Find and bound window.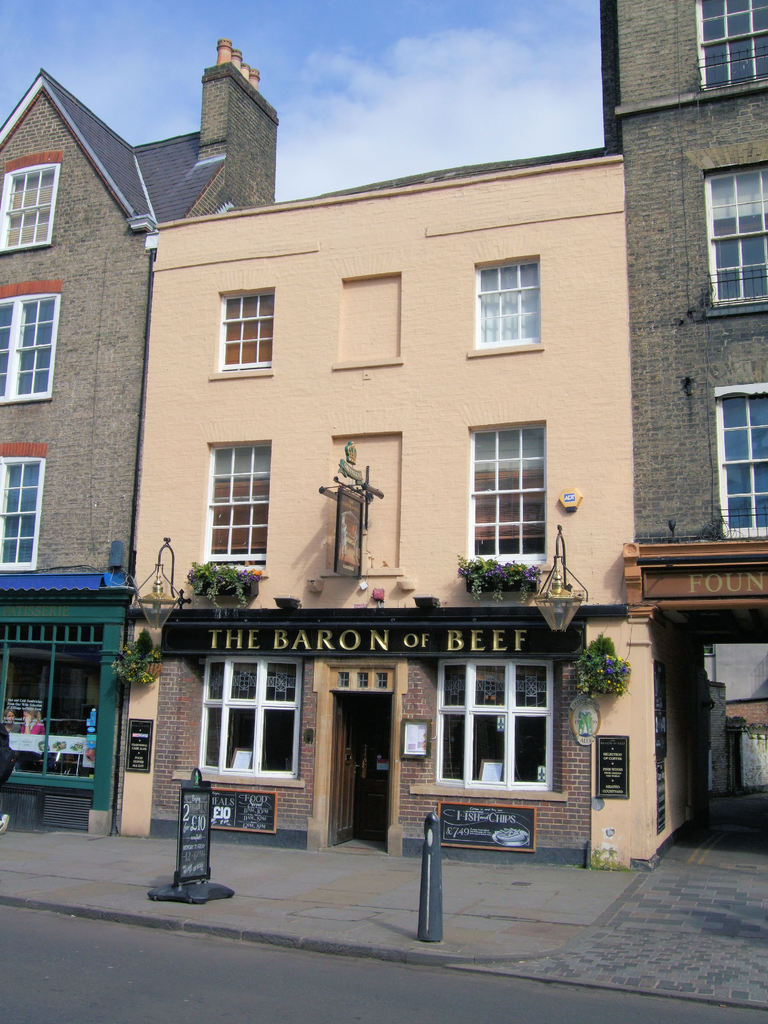
Bound: locate(469, 417, 541, 566).
